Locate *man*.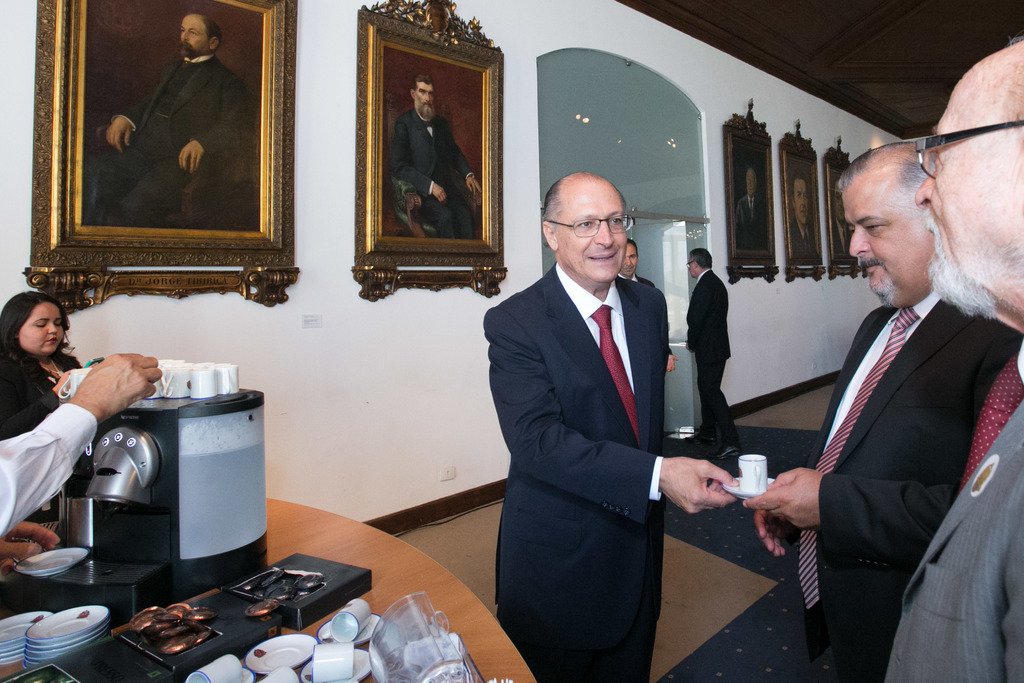
Bounding box: 81/10/250/228.
